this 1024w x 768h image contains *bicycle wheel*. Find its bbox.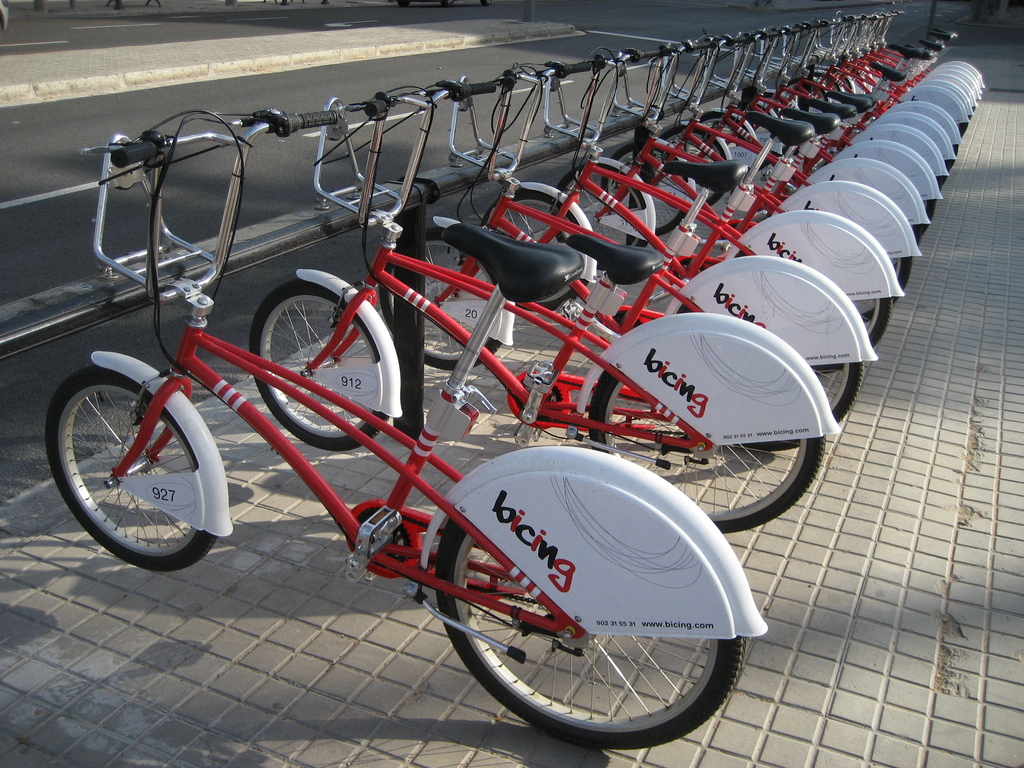
x1=825, y1=65, x2=853, y2=92.
